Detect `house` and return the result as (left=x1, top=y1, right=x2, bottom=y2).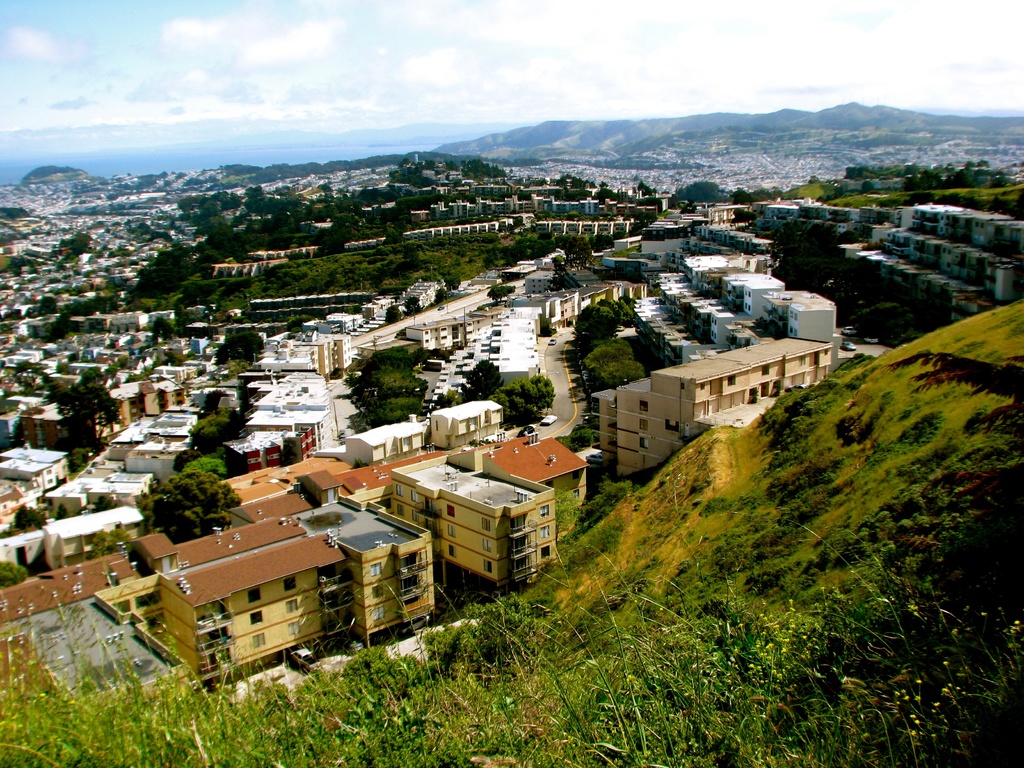
(left=395, top=278, right=441, bottom=308).
